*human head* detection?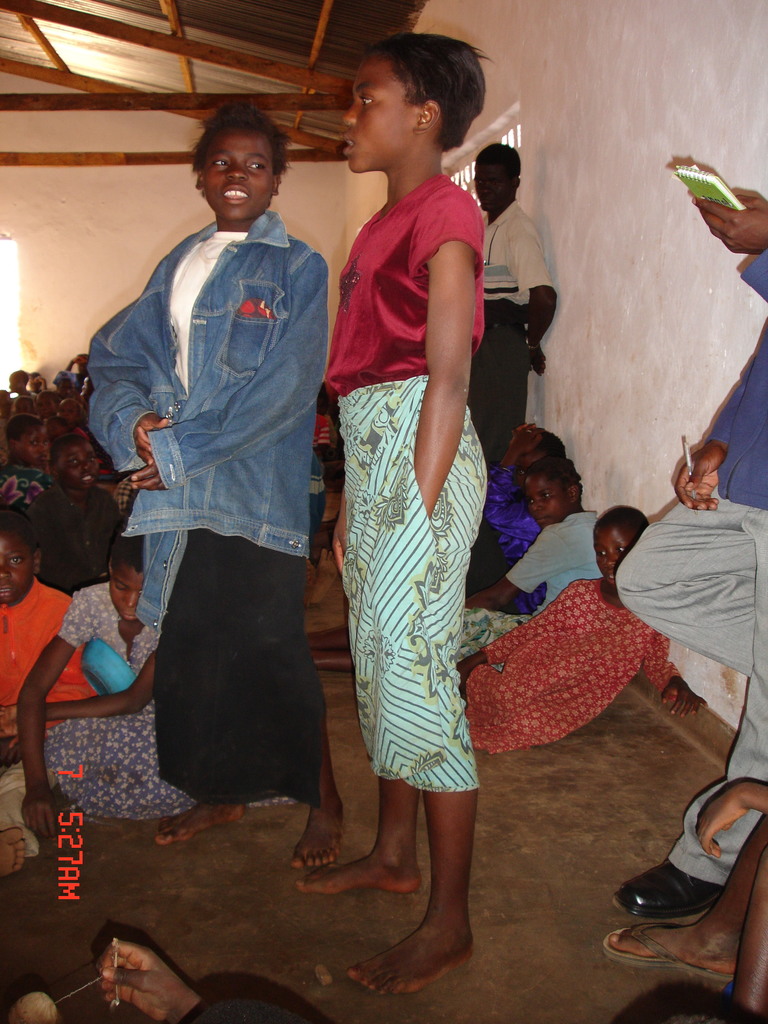
crop(56, 399, 81, 424)
